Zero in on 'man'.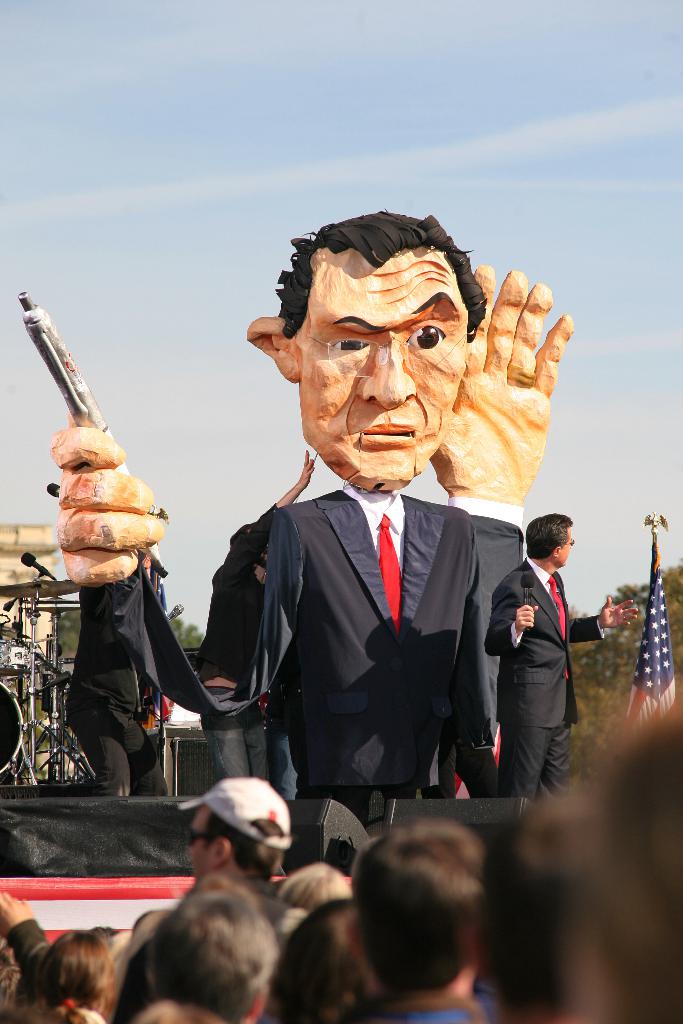
Zeroed in: [x1=486, y1=479, x2=582, y2=835].
